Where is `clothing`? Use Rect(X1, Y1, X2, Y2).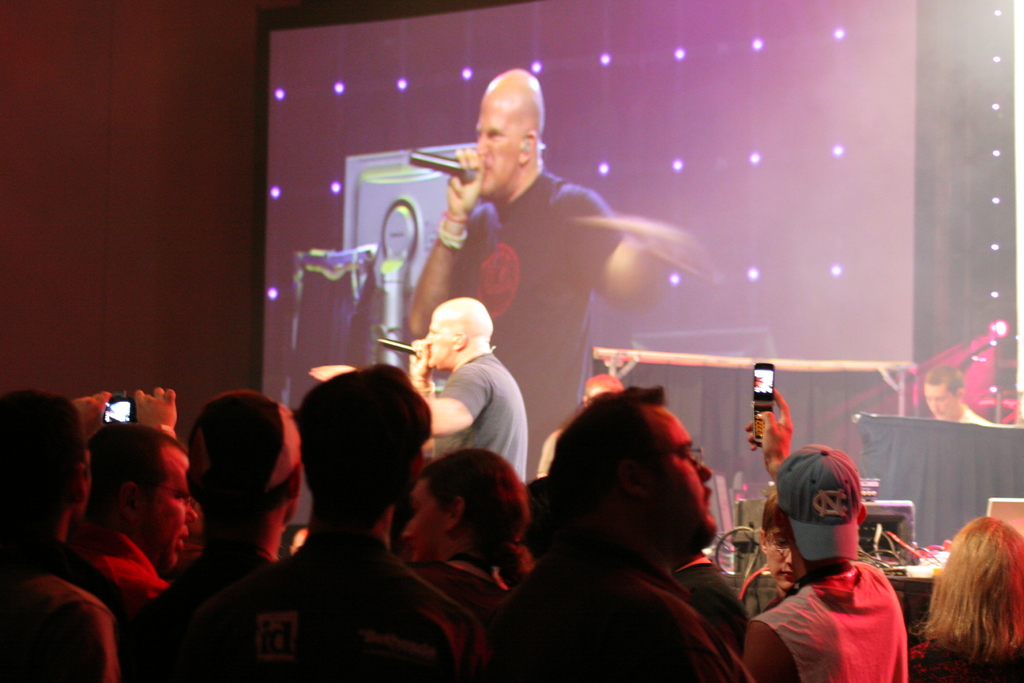
Rect(9, 524, 158, 609).
